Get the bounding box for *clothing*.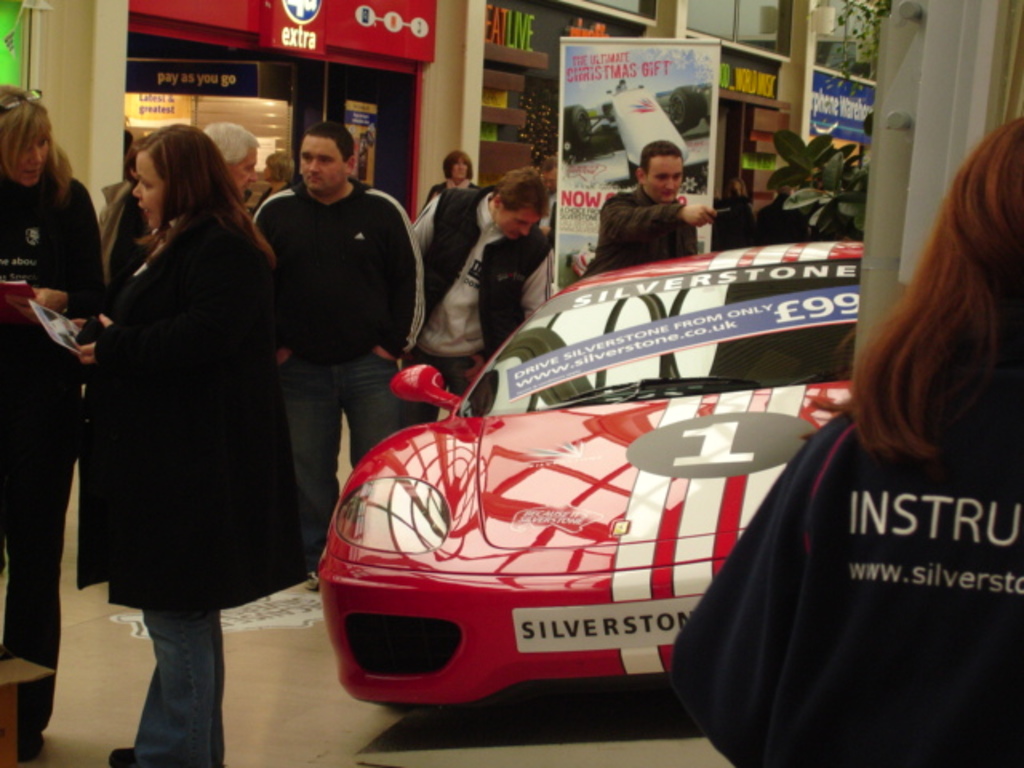
578,178,706,290.
